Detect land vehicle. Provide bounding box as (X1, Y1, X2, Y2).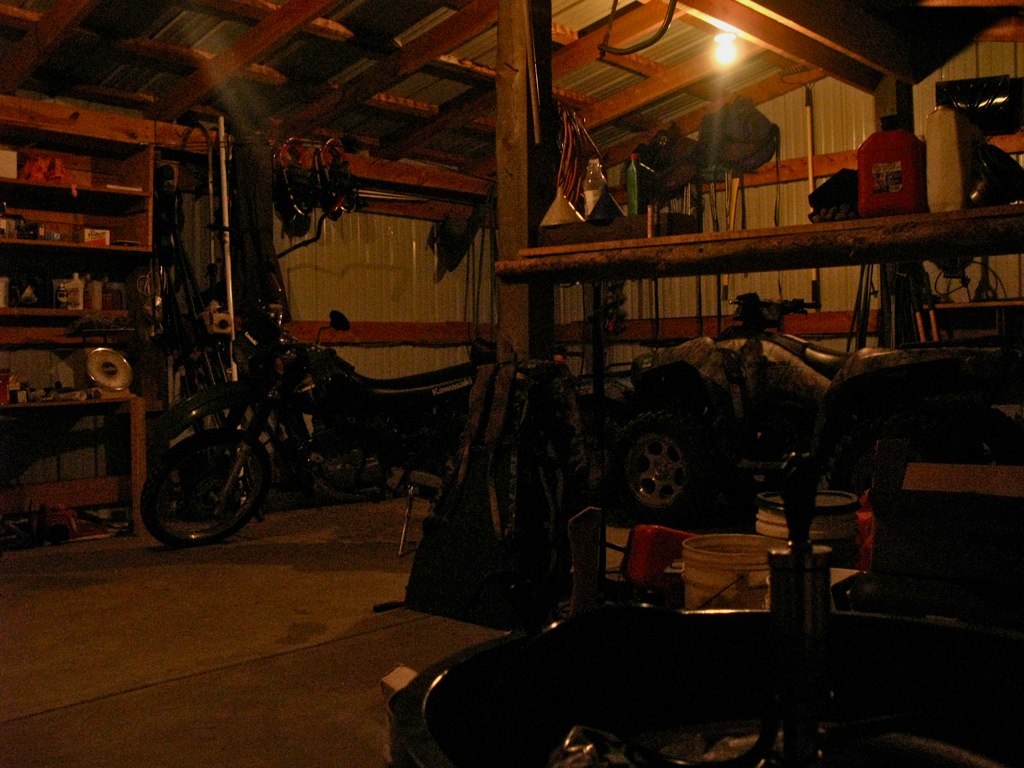
(588, 357, 848, 505).
